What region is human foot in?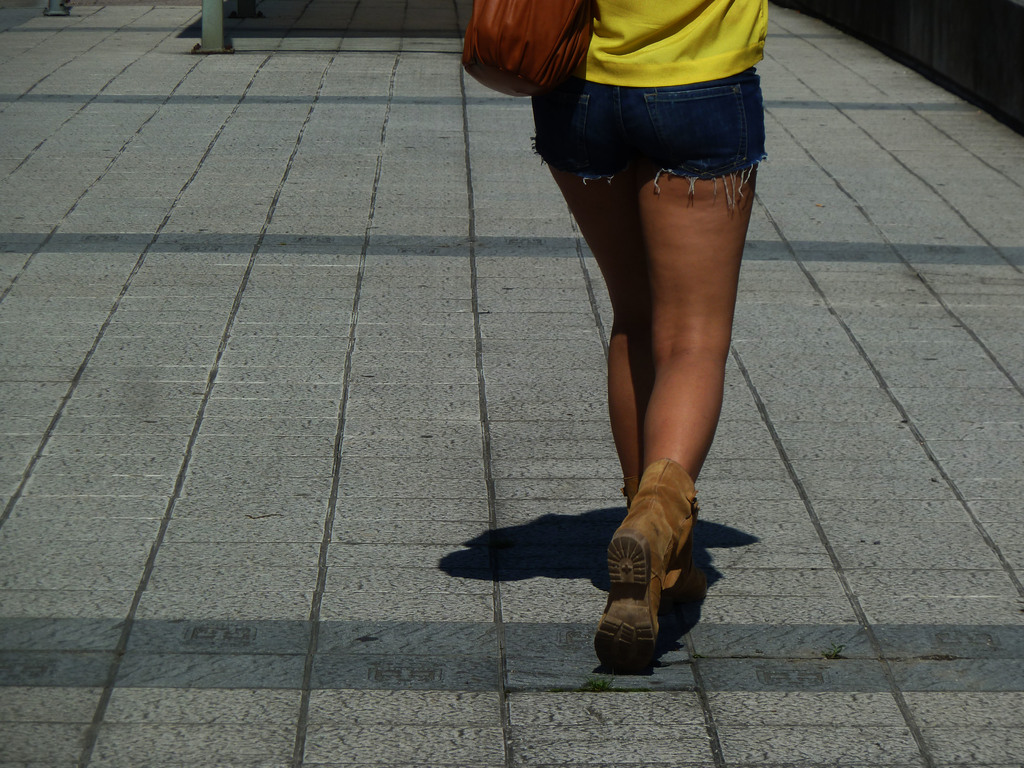
bbox(597, 512, 668, 677).
